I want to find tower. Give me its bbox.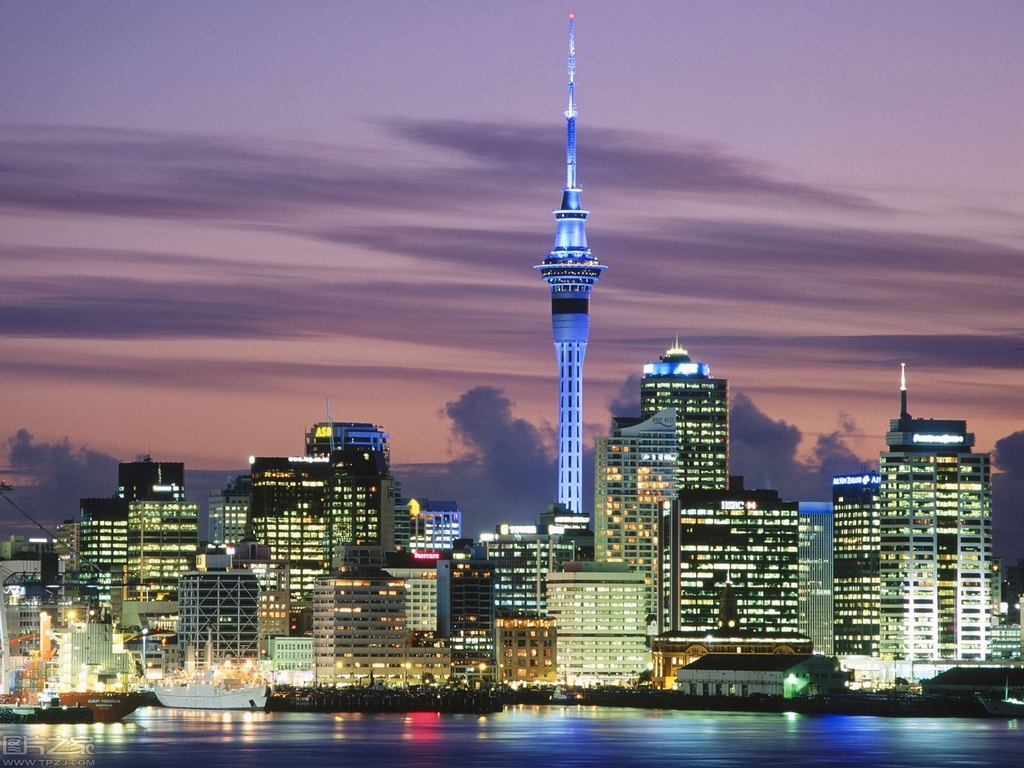
bbox=[871, 354, 1004, 659].
